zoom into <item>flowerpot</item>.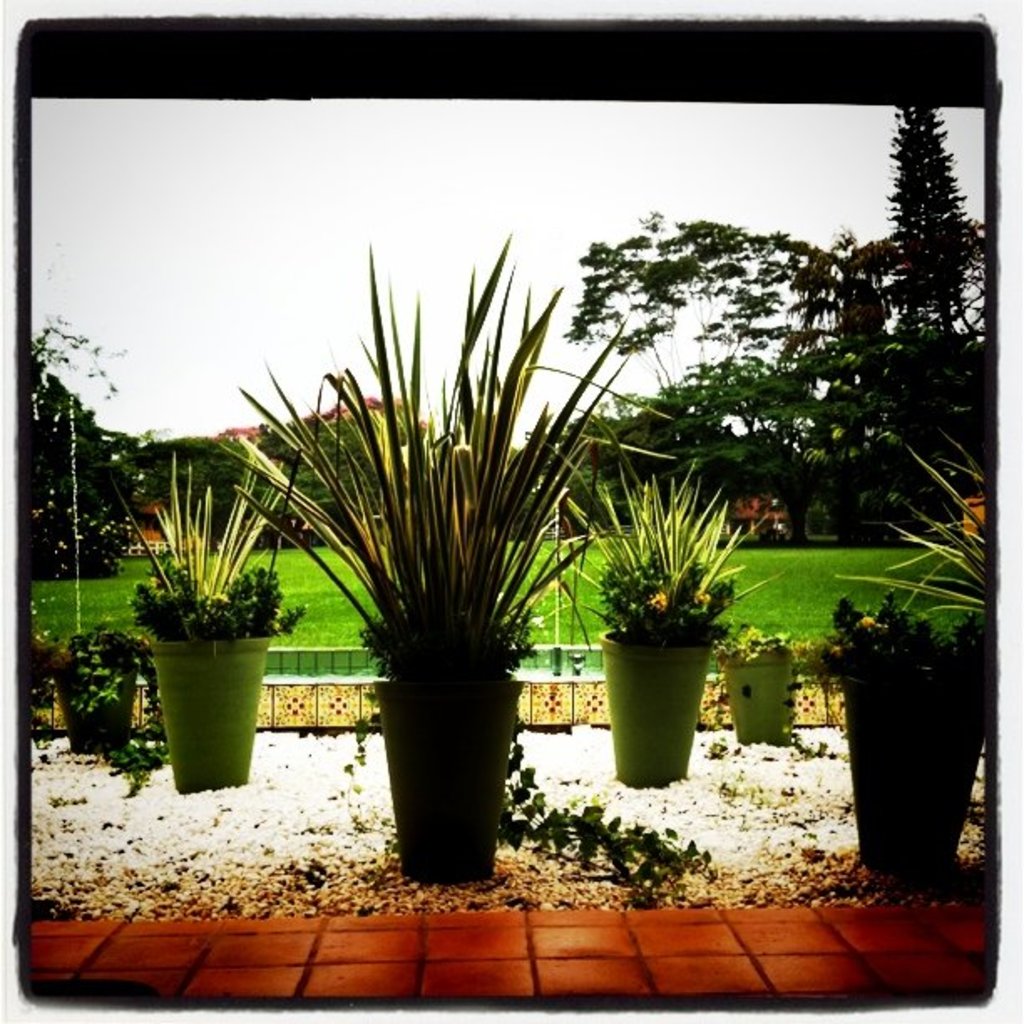
Zoom target: (151, 629, 271, 800).
